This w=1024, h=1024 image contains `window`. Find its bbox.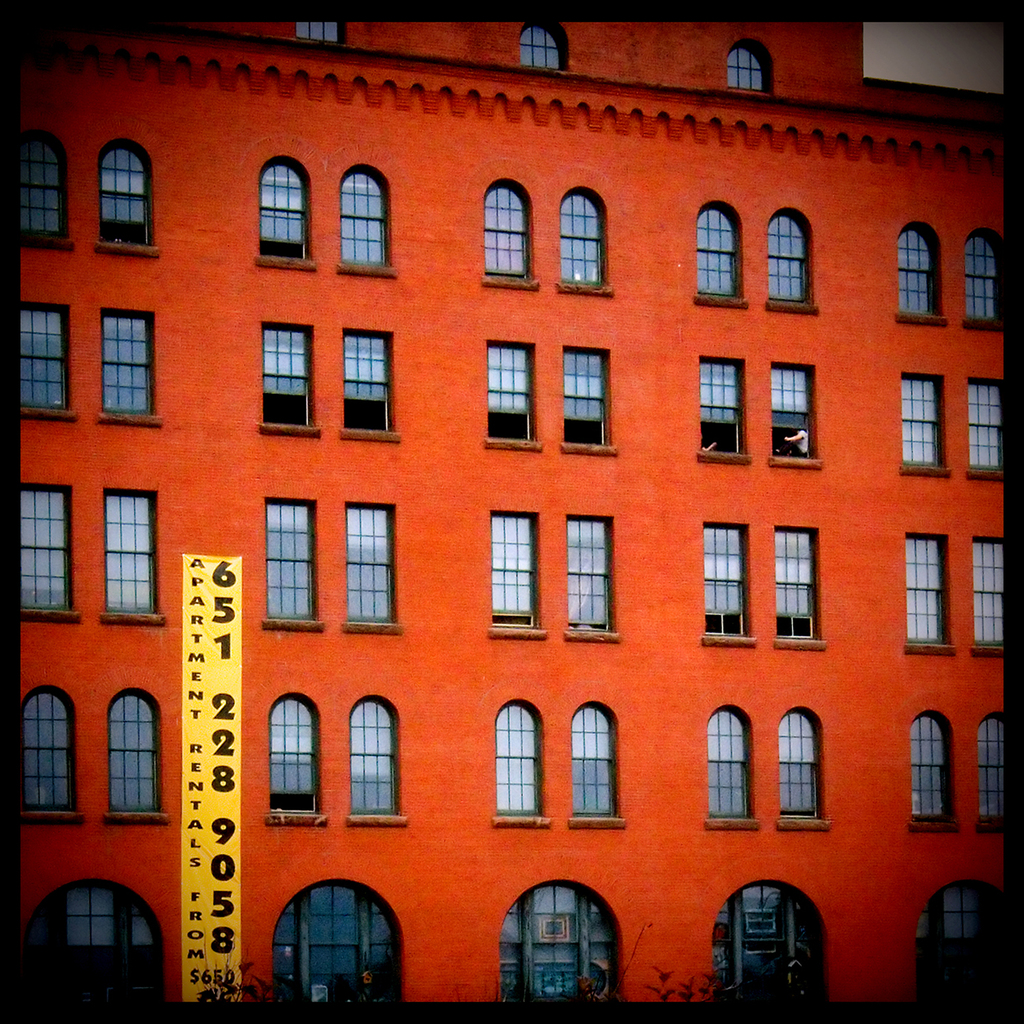
Rect(899, 379, 943, 475).
